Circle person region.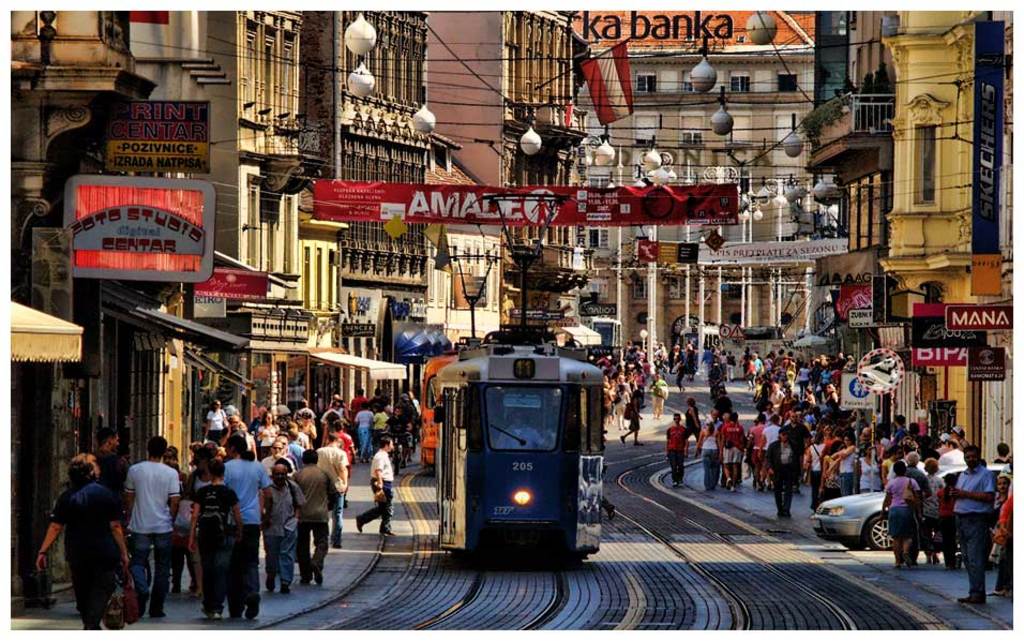
Region: <bbox>667, 413, 690, 489</bbox>.
